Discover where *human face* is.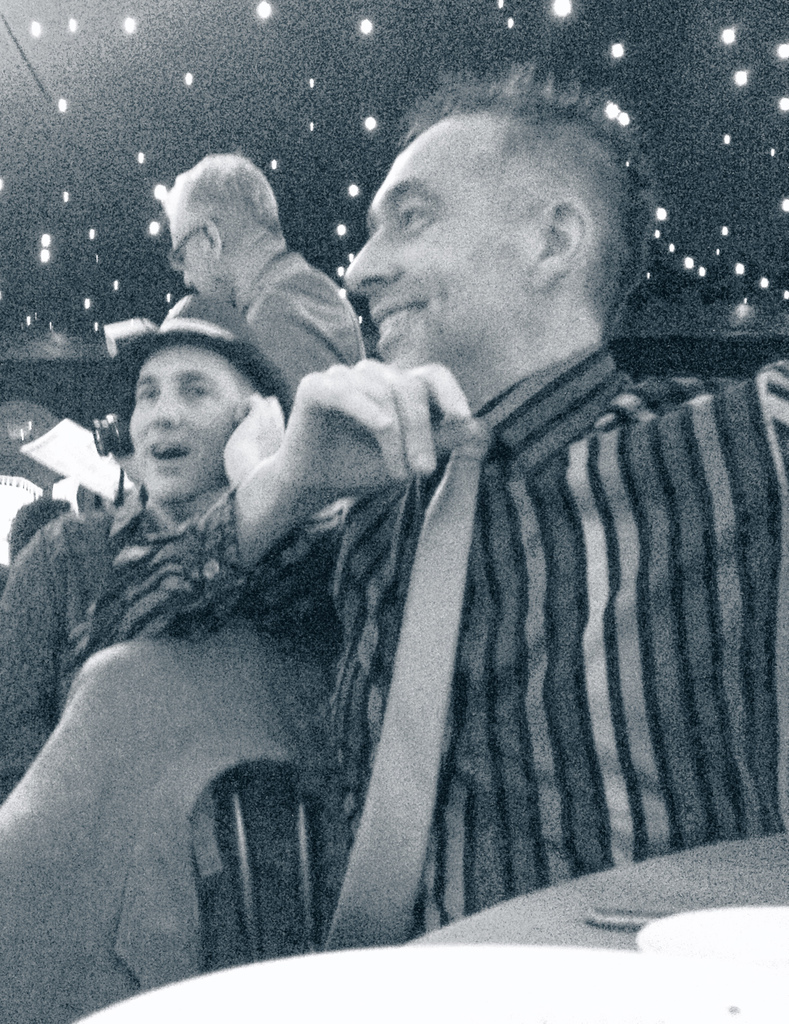
Discovered at bbox=[131, 340, 240, 498].
